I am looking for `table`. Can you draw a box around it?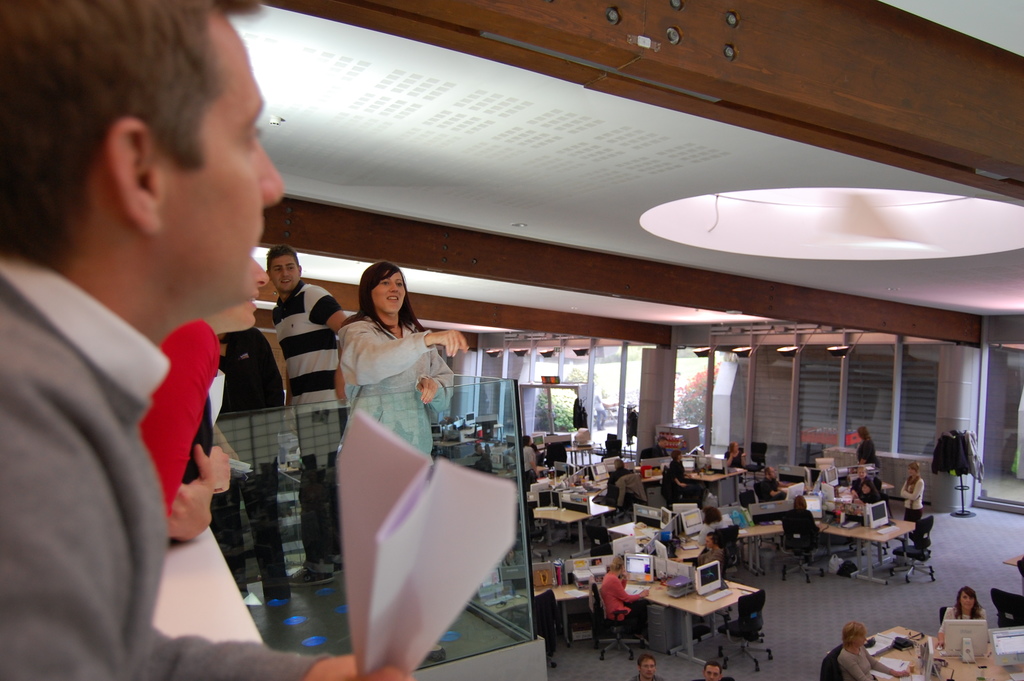
Sure, the bounding box is (x1=822, y1=451, x2=970, y2=513).
